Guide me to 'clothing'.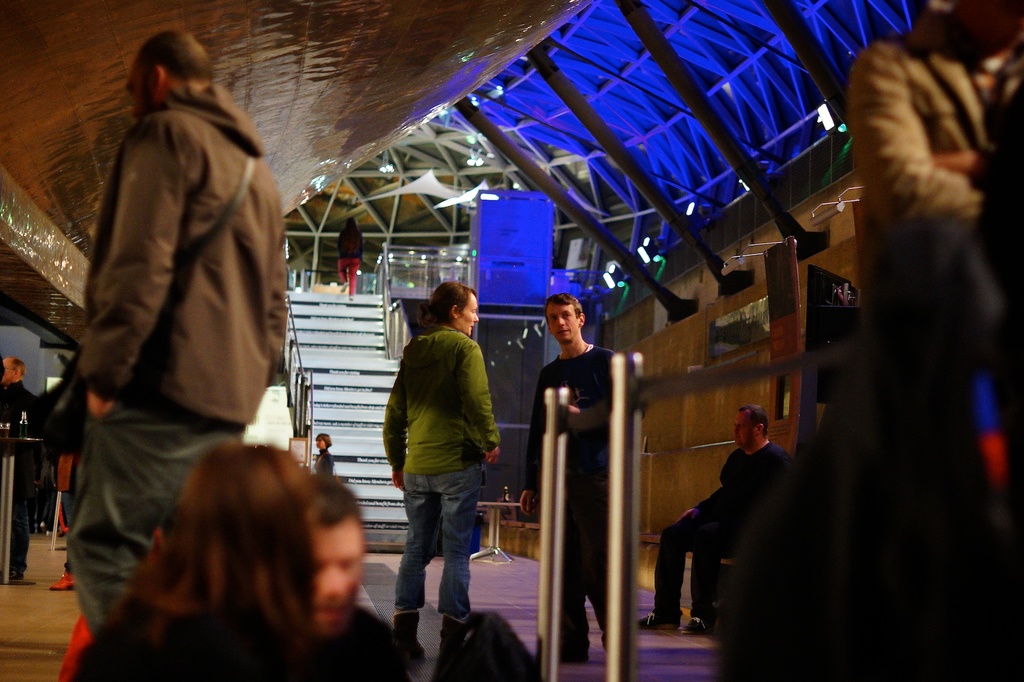
Guidance: detection(524, 343, 621, 648).
